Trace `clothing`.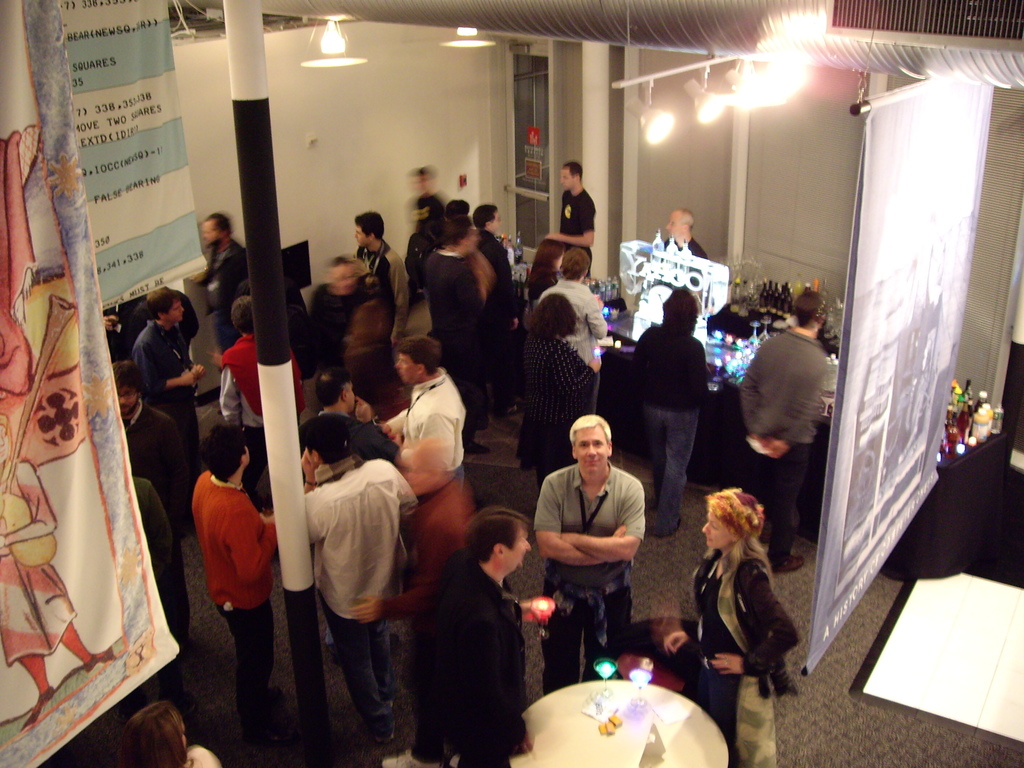
Traced to pyautogui.locateOnScreen(225, 337, 303, 450).
